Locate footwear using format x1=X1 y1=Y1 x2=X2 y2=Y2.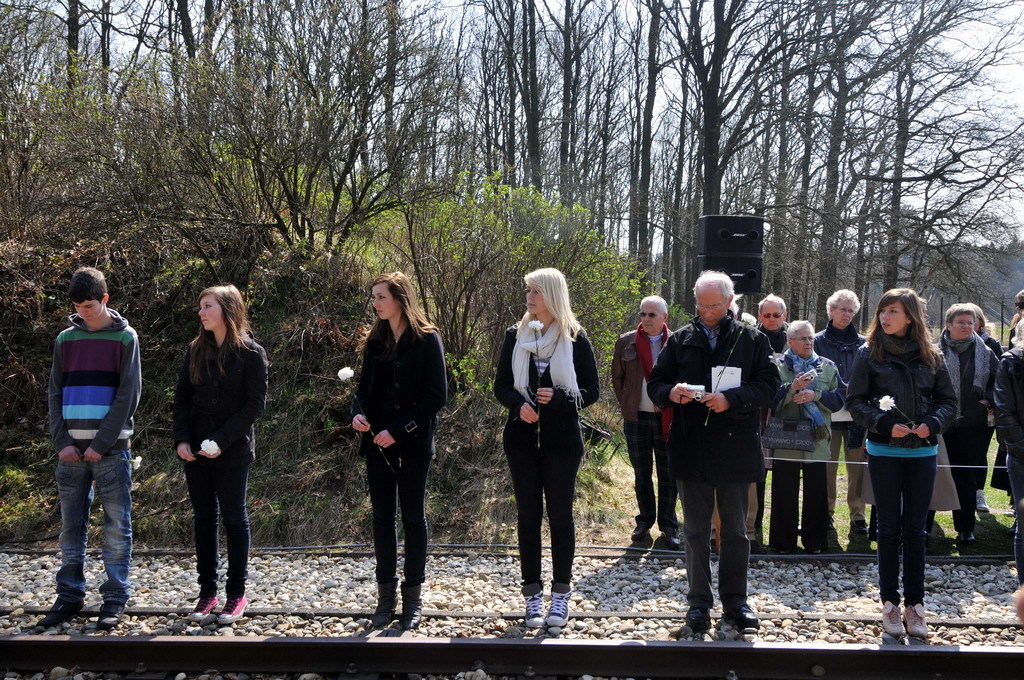
x1=845 y1=521 x2=871 y2=546.
